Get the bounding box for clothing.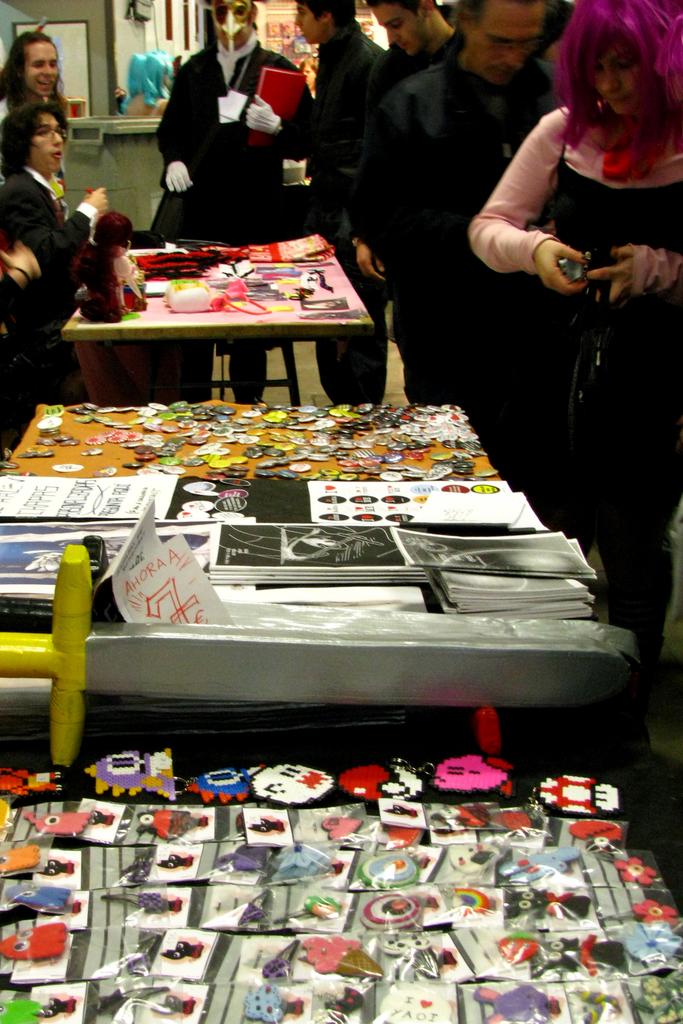
0,172,90,363.
